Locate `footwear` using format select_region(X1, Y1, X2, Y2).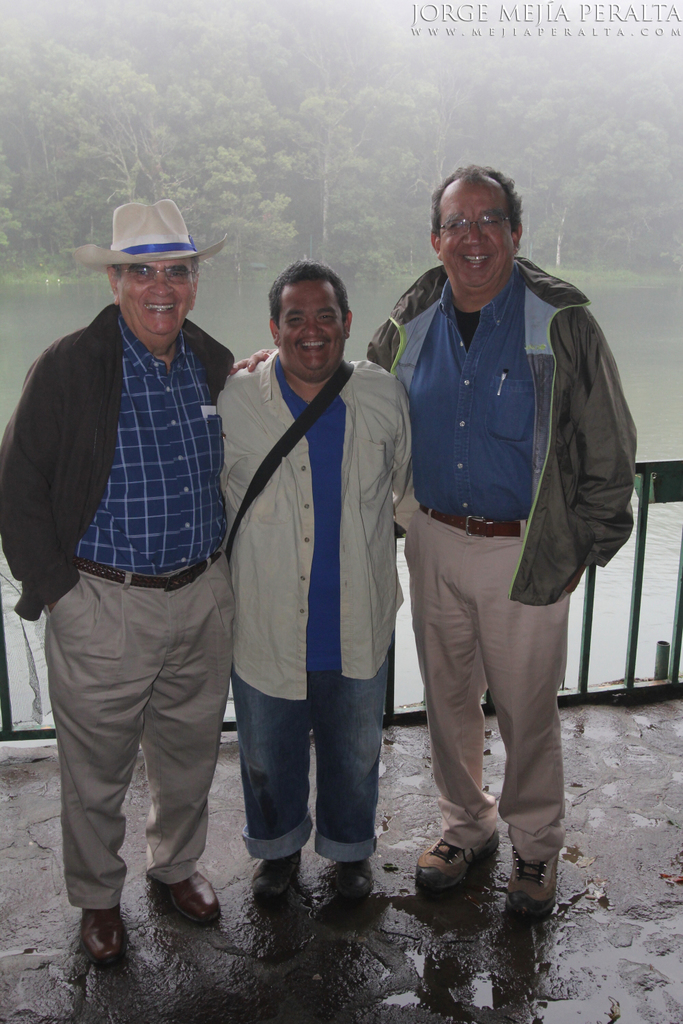
select_region(251, 850, 301, 898).
